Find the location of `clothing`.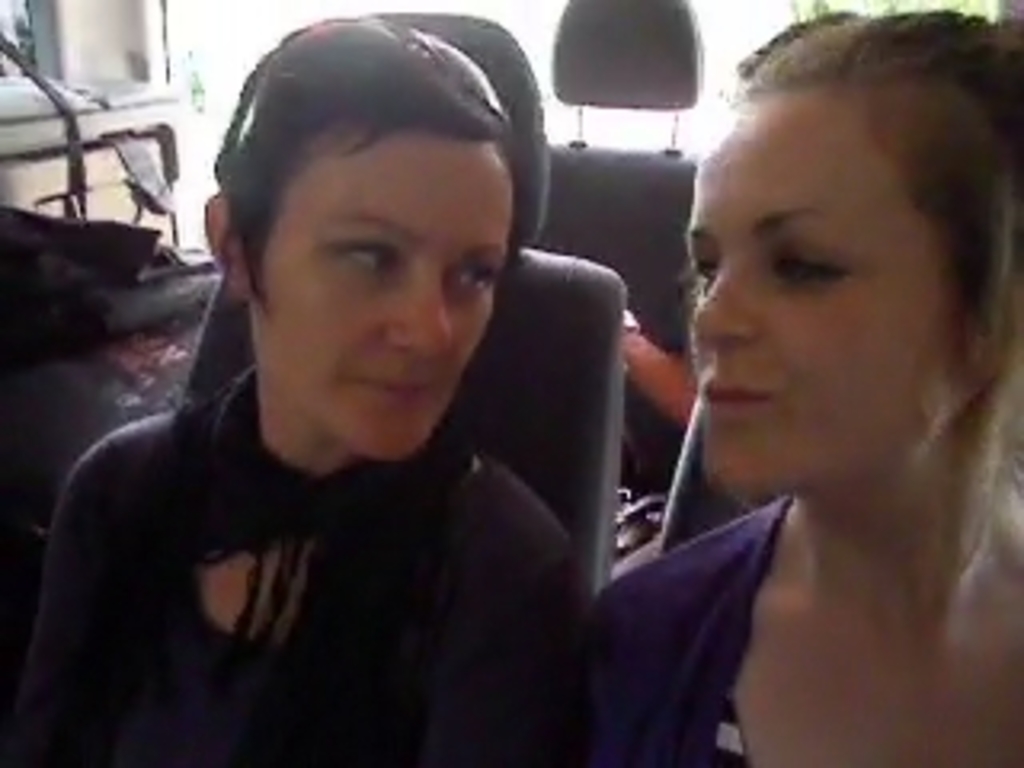
Location: BBox(579, 486, 794, 765).
